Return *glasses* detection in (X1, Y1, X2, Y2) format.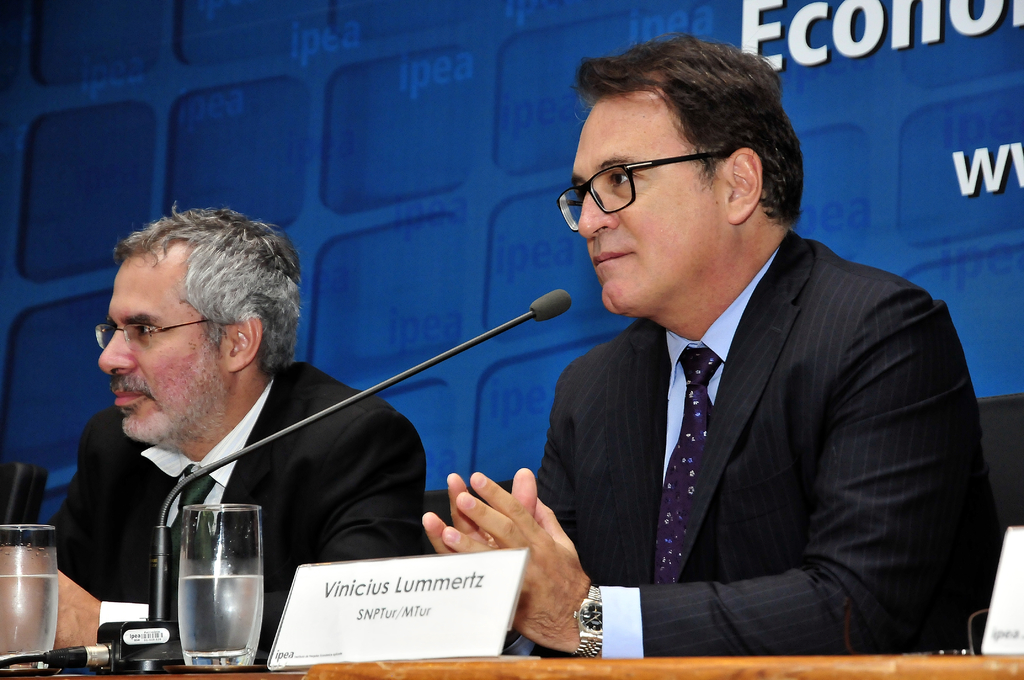
(561, 148, 741, 238).
